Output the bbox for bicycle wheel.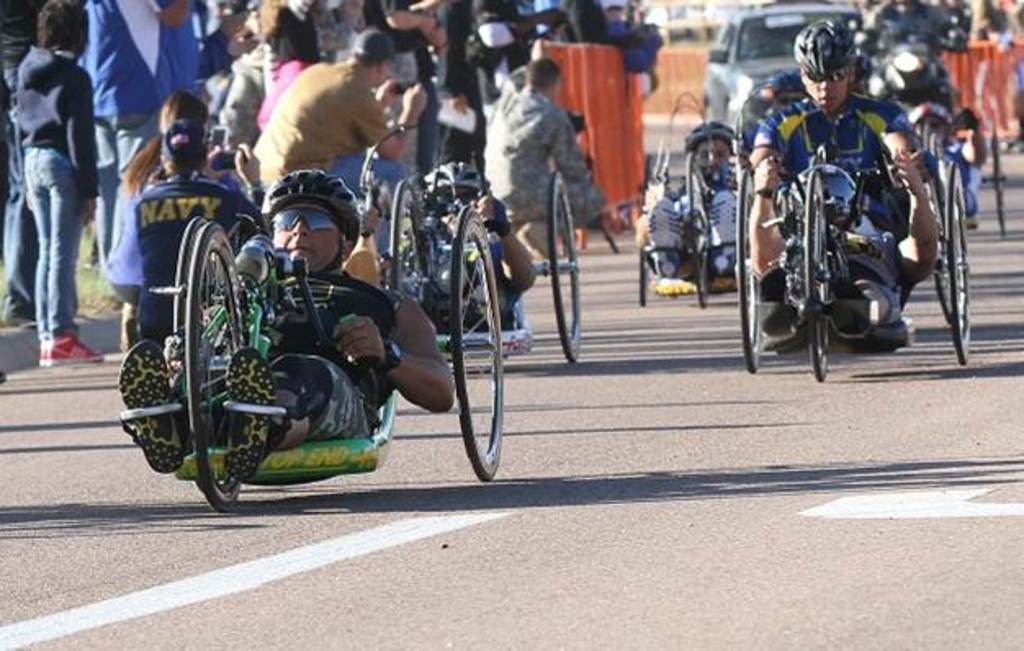
x1=926, y1=136, x2=947, y2=321.
